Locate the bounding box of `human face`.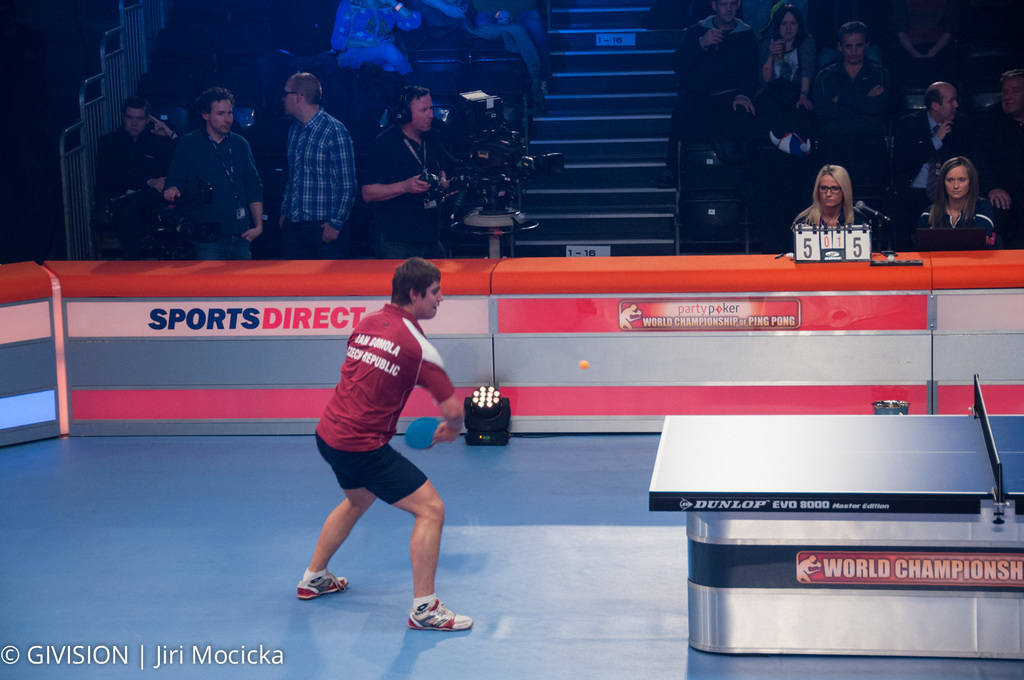
Bounding box: <bbox>1002, 79, 1023, 117</bbox>.
